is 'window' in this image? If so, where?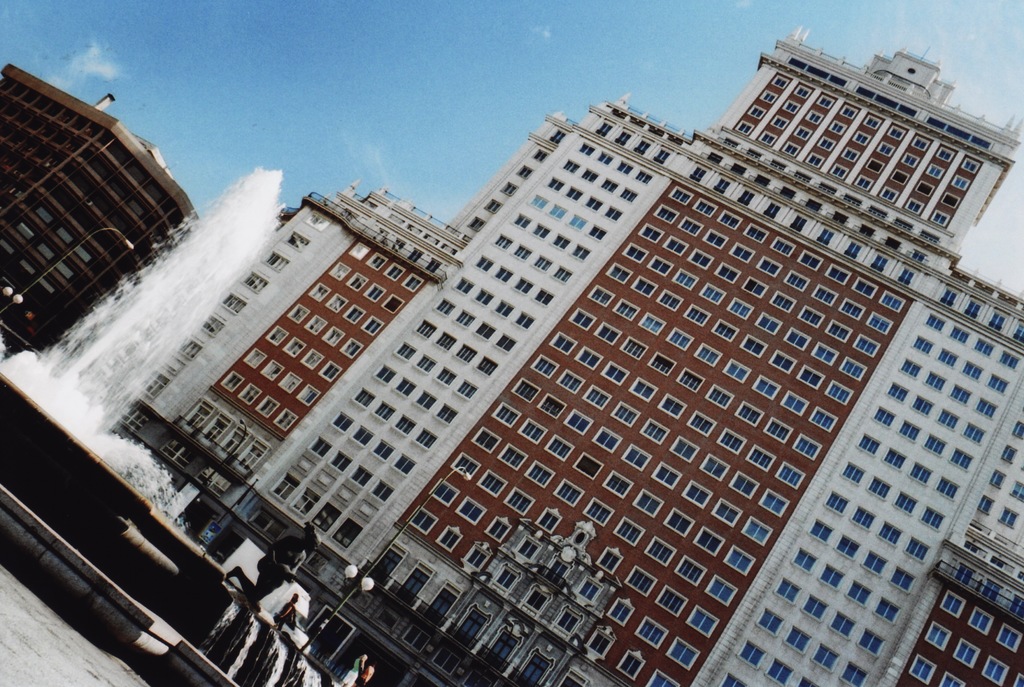
Yes, at (left=557, top=608, right=577, bottom=634).
